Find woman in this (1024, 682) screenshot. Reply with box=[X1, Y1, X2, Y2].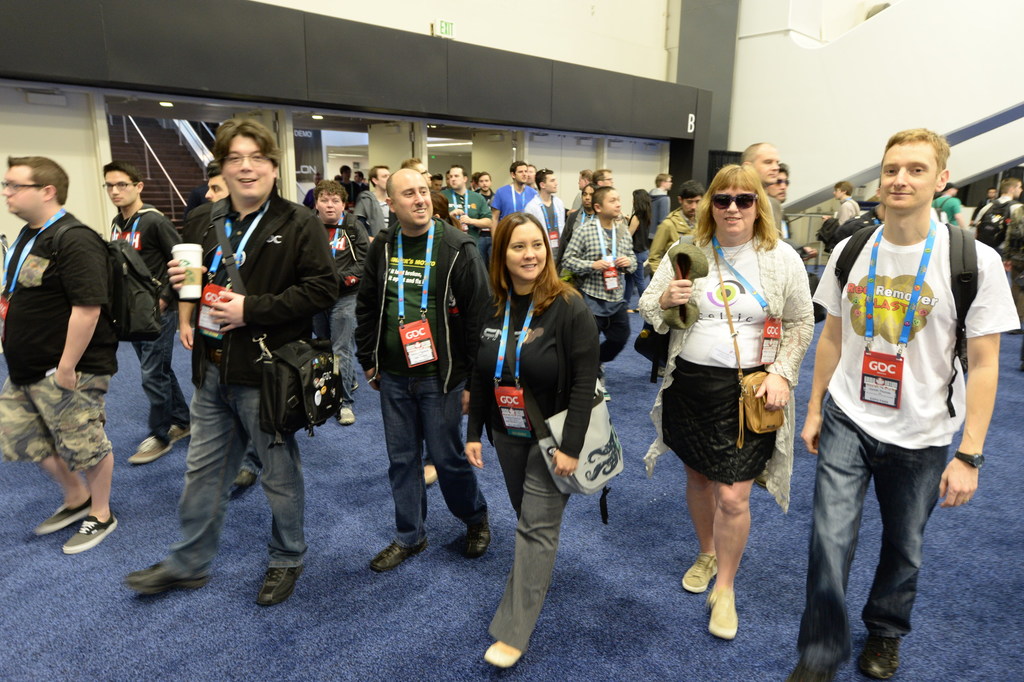
box=[669, 169, 820, 644].
